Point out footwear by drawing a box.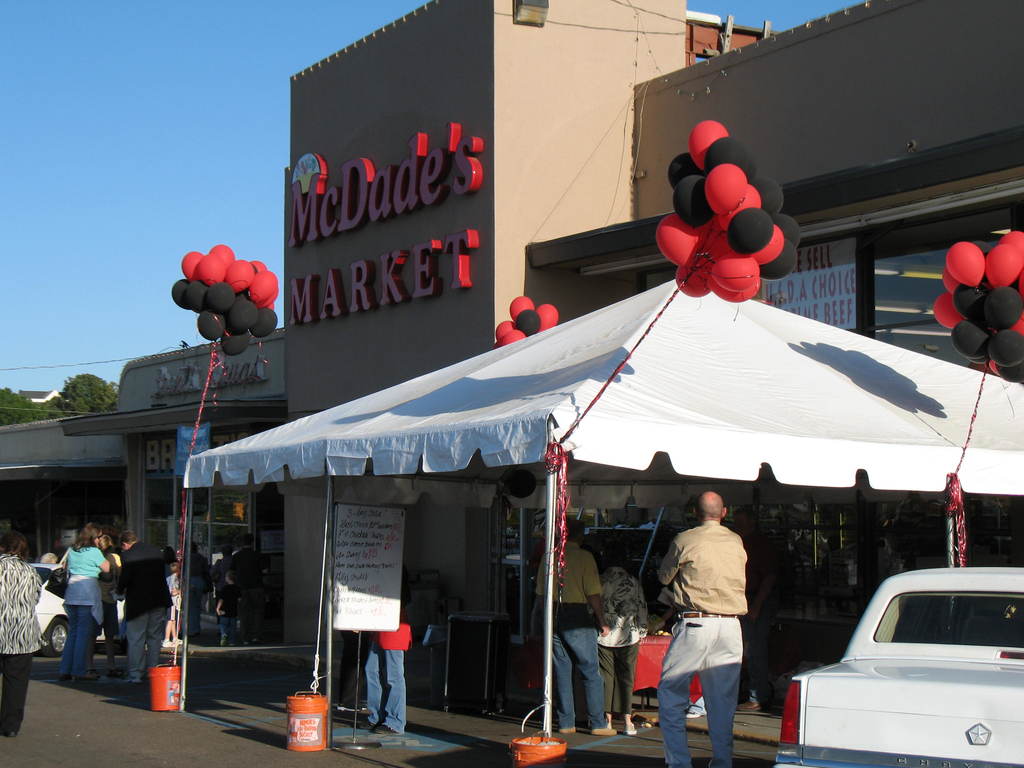
86:669:102:680.
